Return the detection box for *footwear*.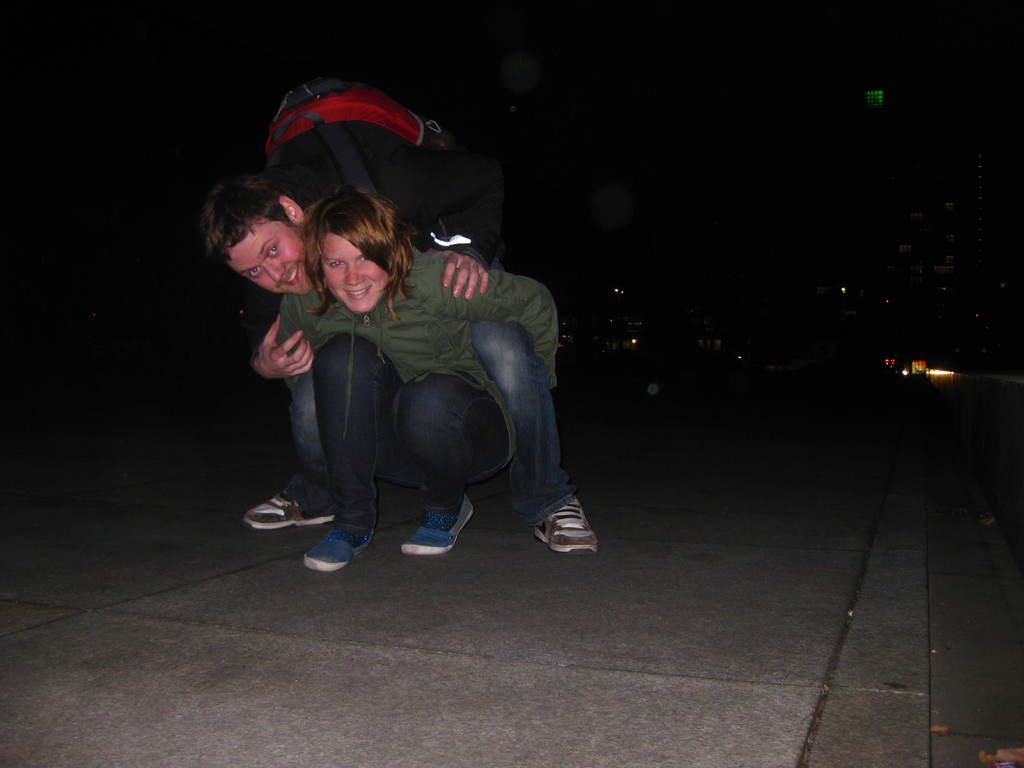
Rect(399, 482, 483, 559).
